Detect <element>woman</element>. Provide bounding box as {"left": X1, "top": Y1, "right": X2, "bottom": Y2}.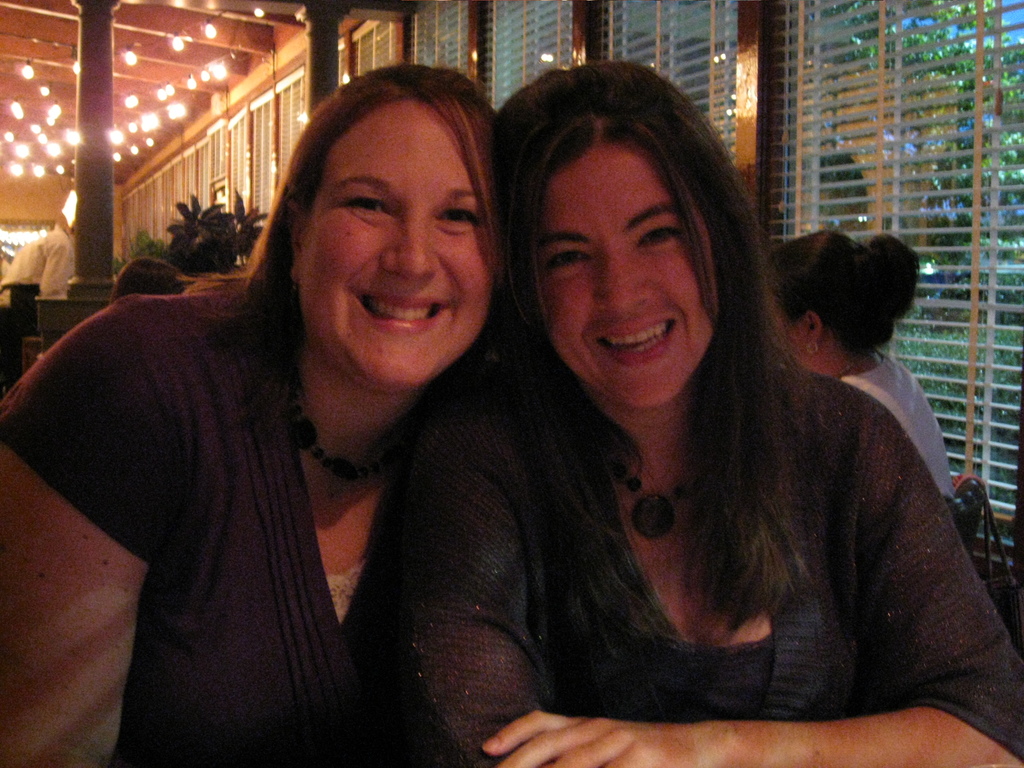
{"left": 109, "top": 250, "right": 181, "bottom": 306}.
